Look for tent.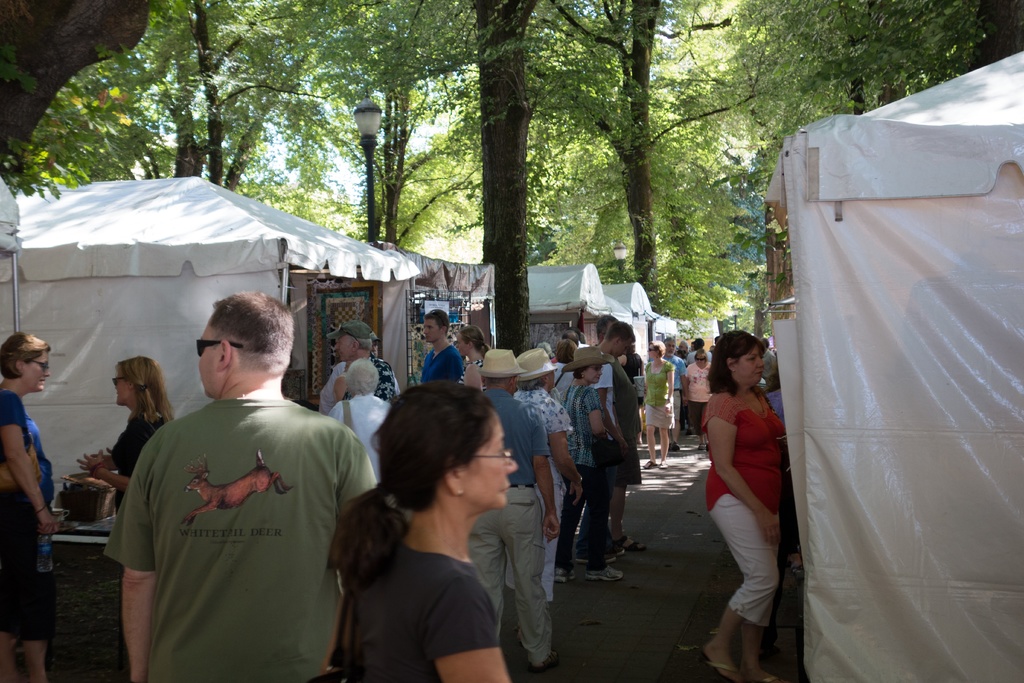
Found: region(0, 195, 409, 493).
